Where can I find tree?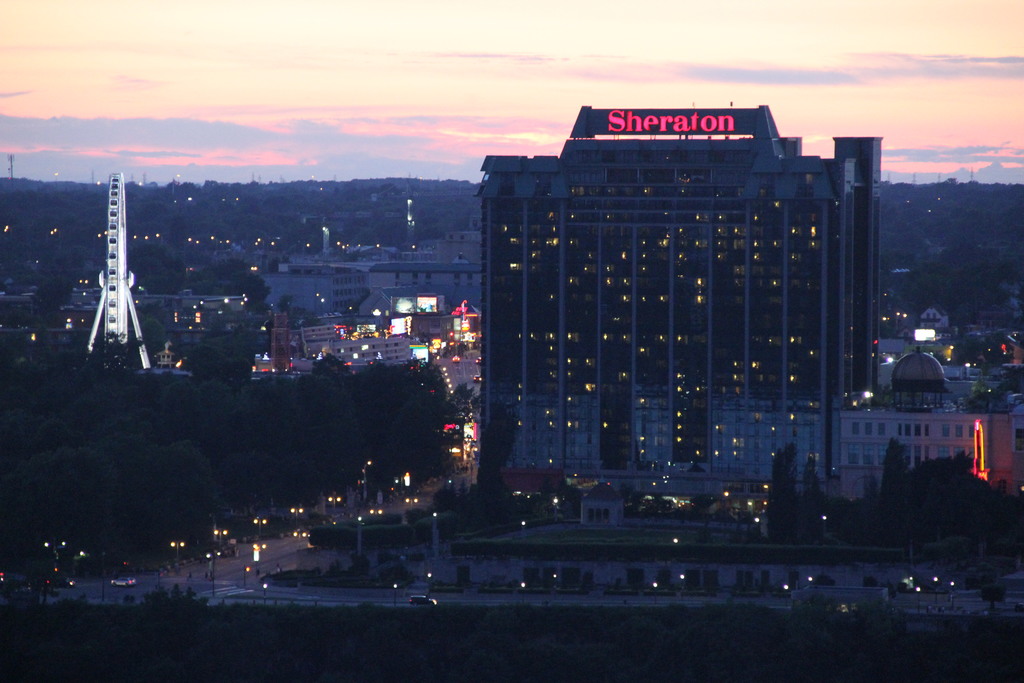
You can find it at <box>557,479,584,513</box>.
